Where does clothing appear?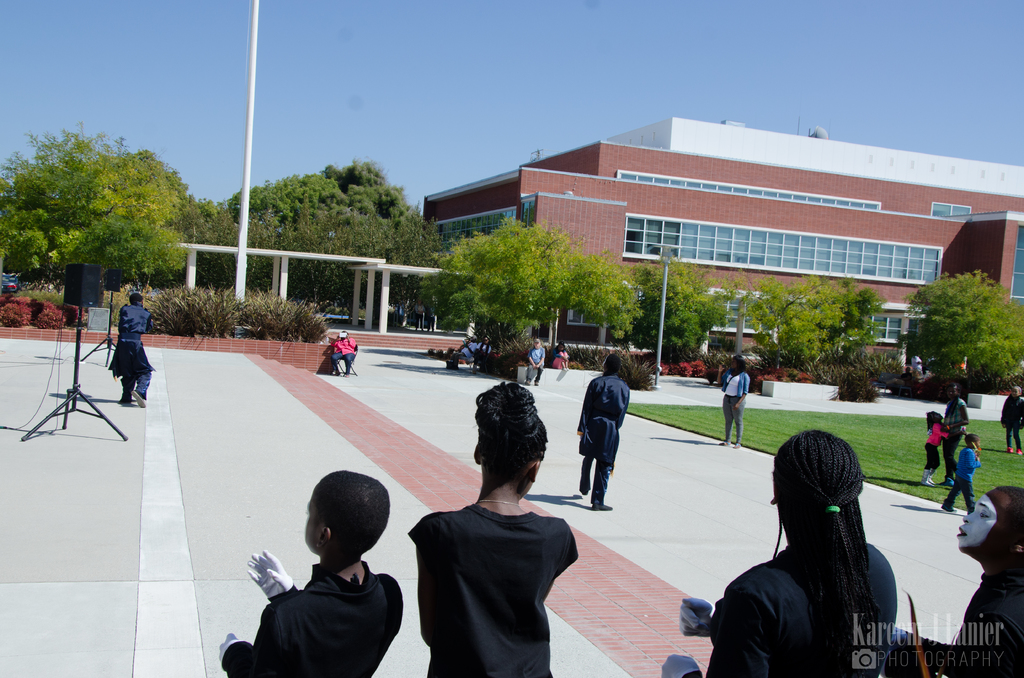
Appears at box(412, 503, 578, 677).
